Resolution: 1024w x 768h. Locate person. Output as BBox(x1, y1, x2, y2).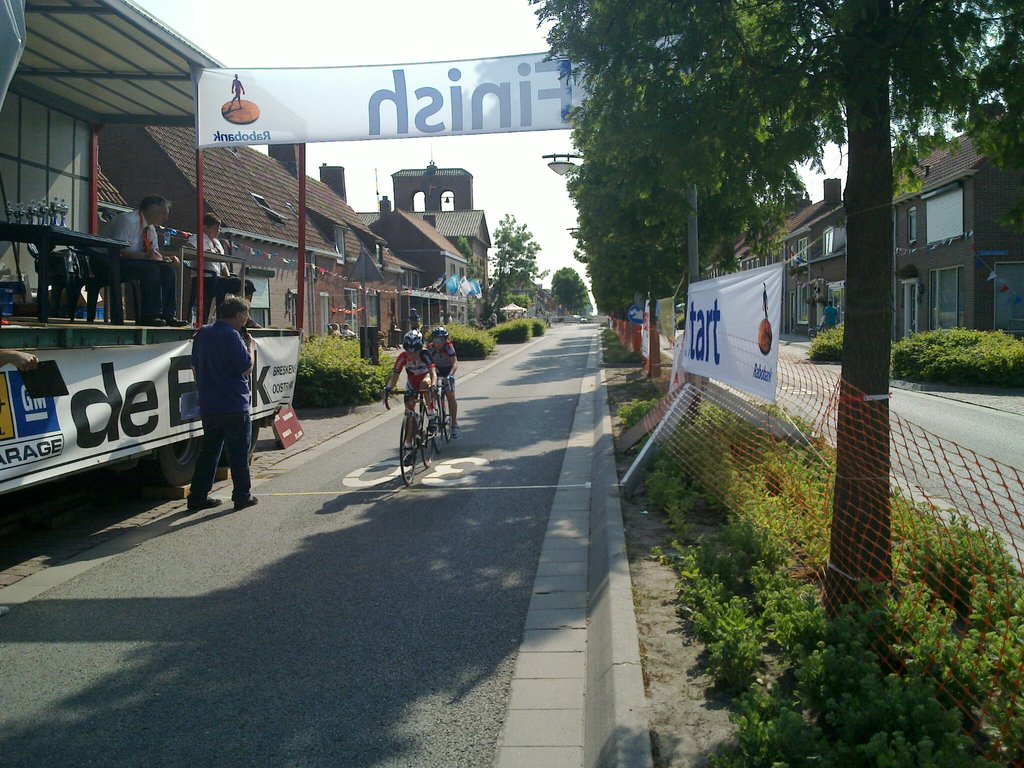
BBox(340, 321, 355, 340).
